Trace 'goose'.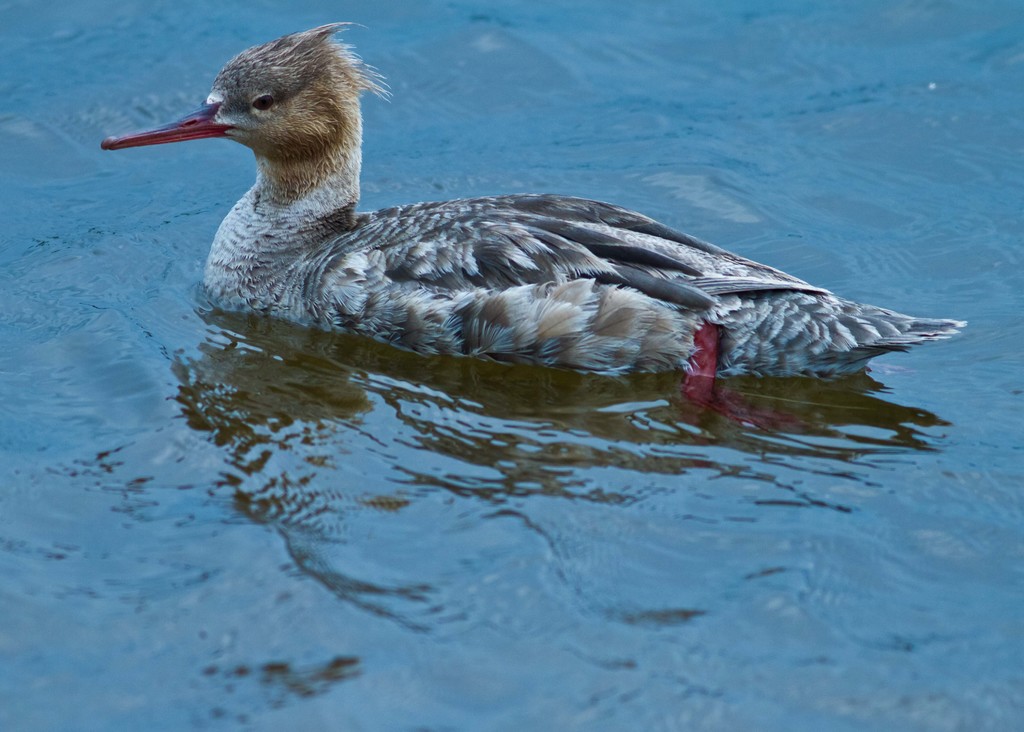
Traced to x1=101 y1=19 x2=970 y2=432.
